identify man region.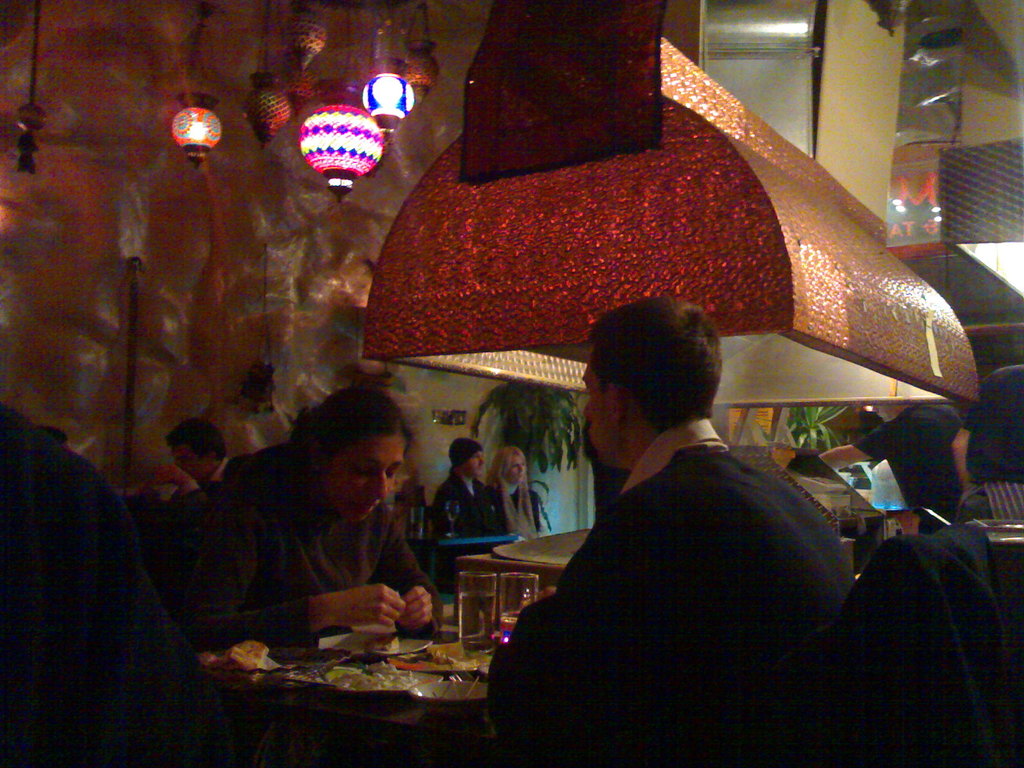
Region: select_region(492, 295, 844, 767).
